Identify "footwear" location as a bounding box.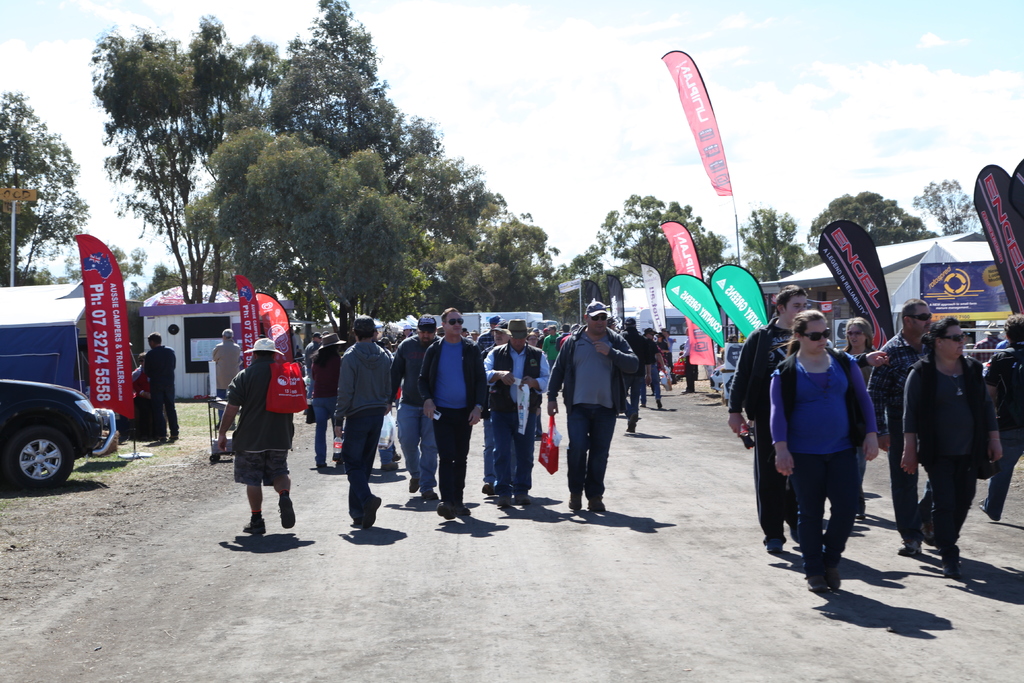
360, 497, 381, 527.
